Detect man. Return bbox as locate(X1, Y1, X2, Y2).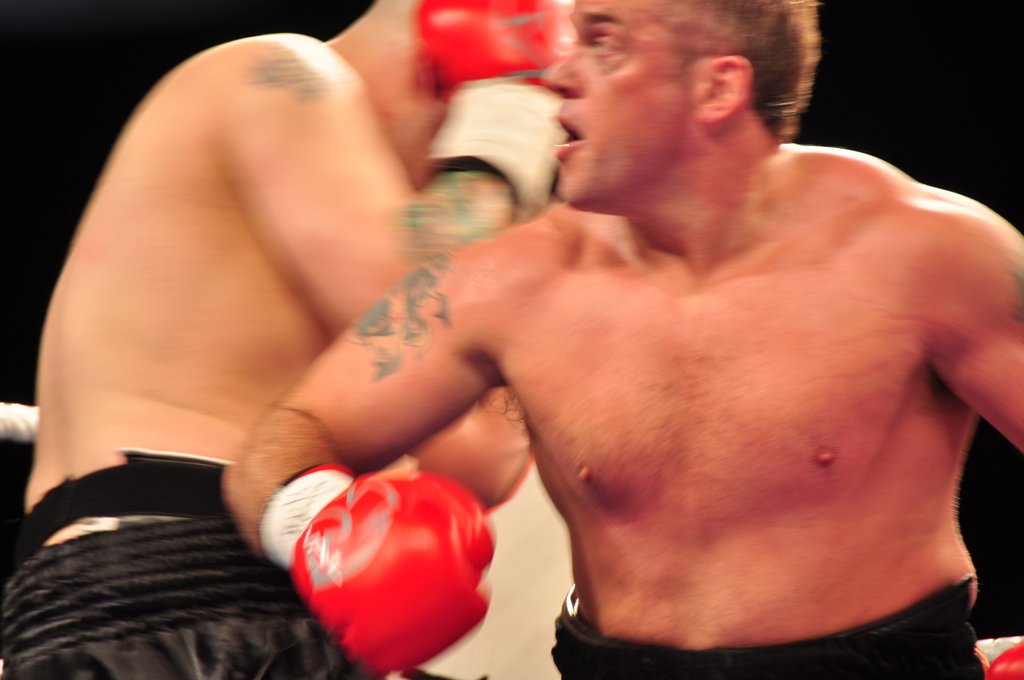
locate(0, 0, 573, 679).
